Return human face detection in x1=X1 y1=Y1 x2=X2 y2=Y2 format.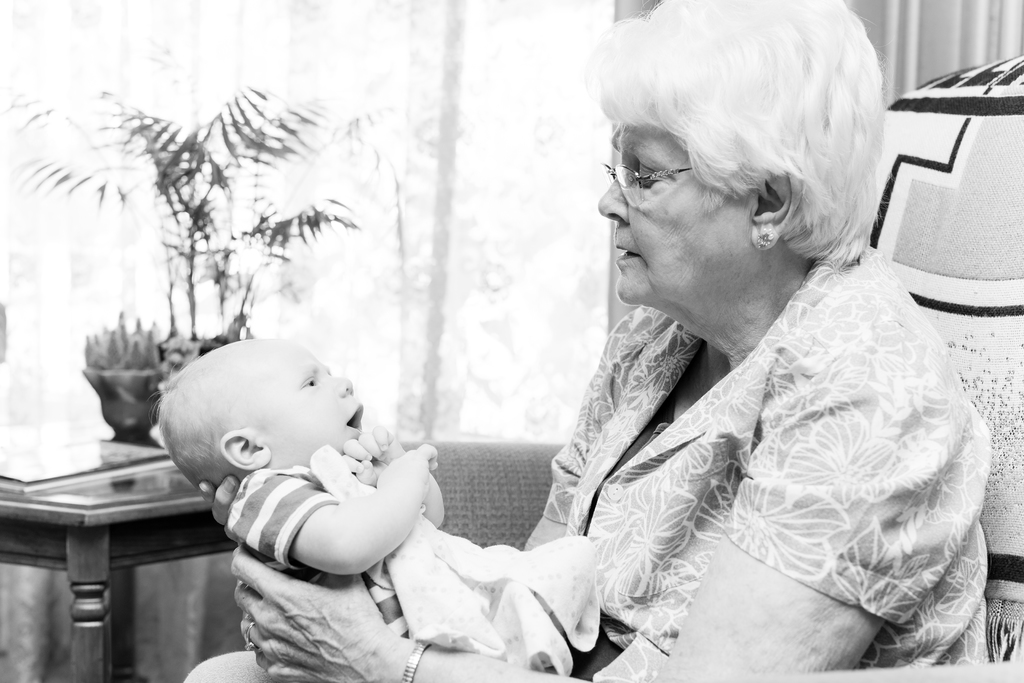
x1=248 y1=337 x2=367 y2=470.
